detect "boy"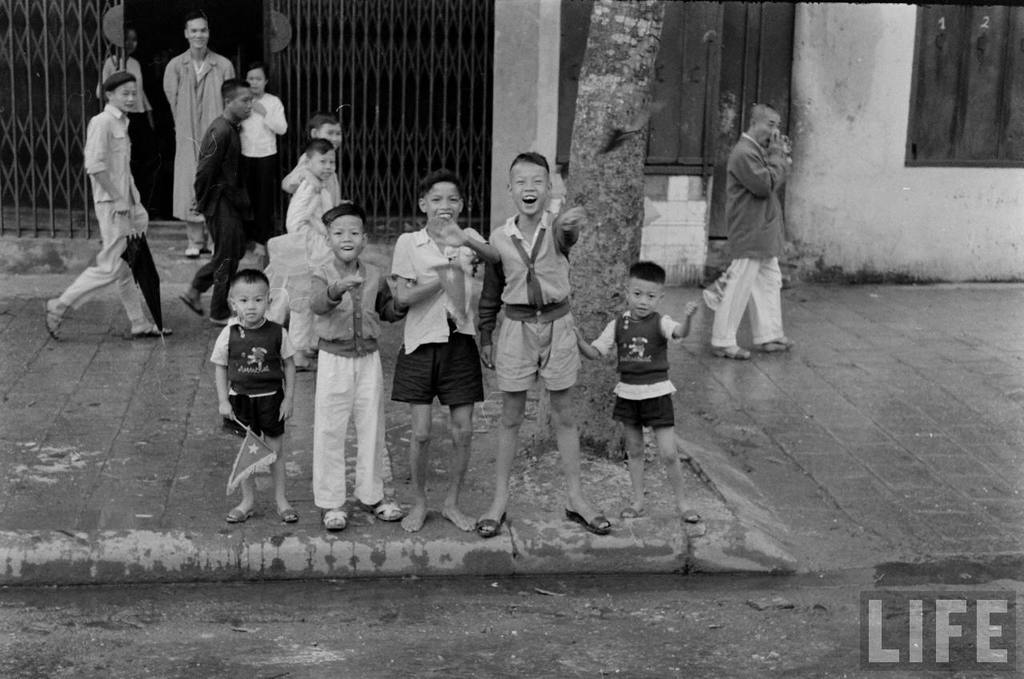
474:150:602:533
